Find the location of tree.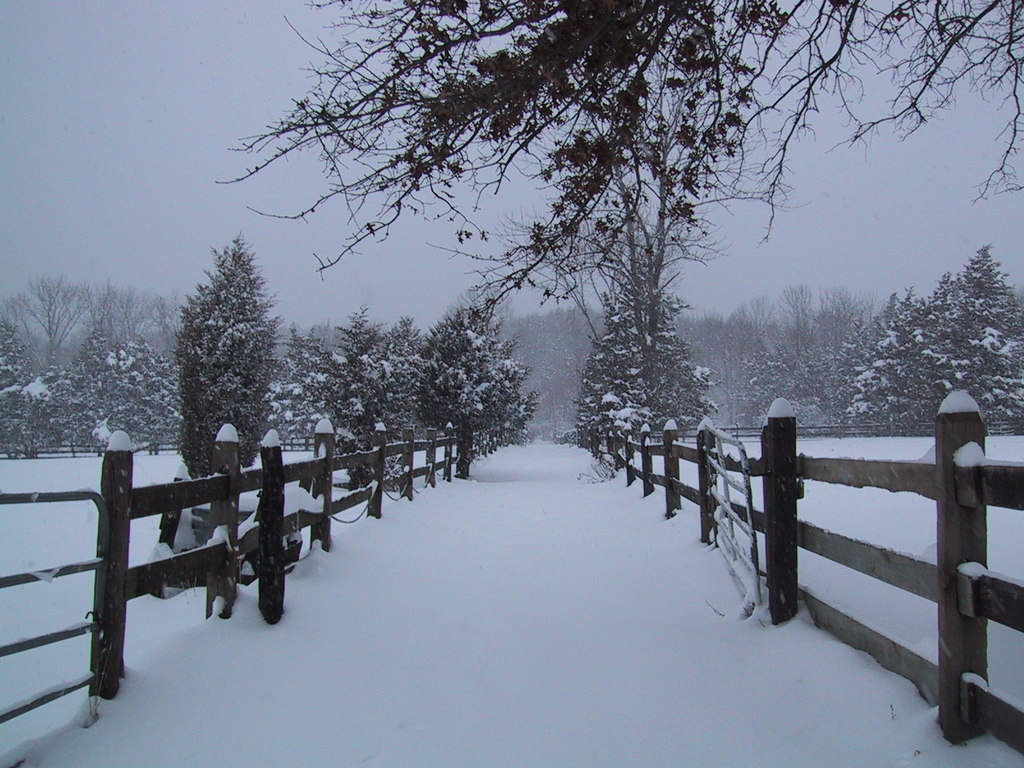
Location: BBox(18, 273, 88, 369).
